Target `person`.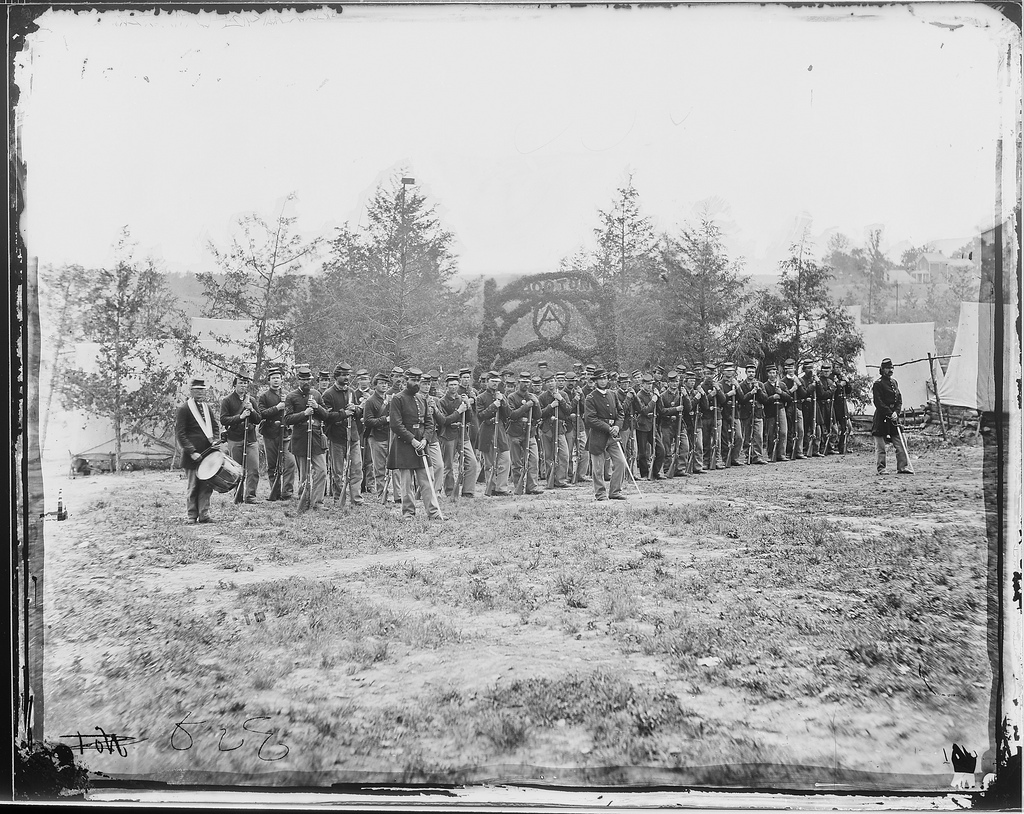
Target region: 172:379:222:526.
